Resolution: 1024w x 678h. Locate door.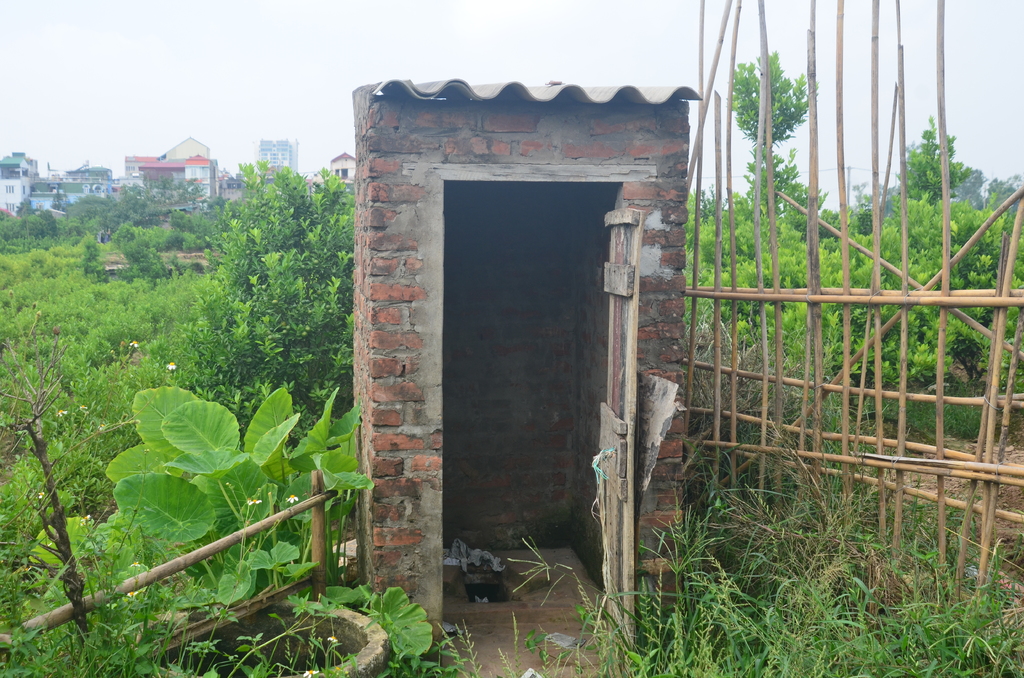
[x1=605, y1=202, x2=648, y2=649].
